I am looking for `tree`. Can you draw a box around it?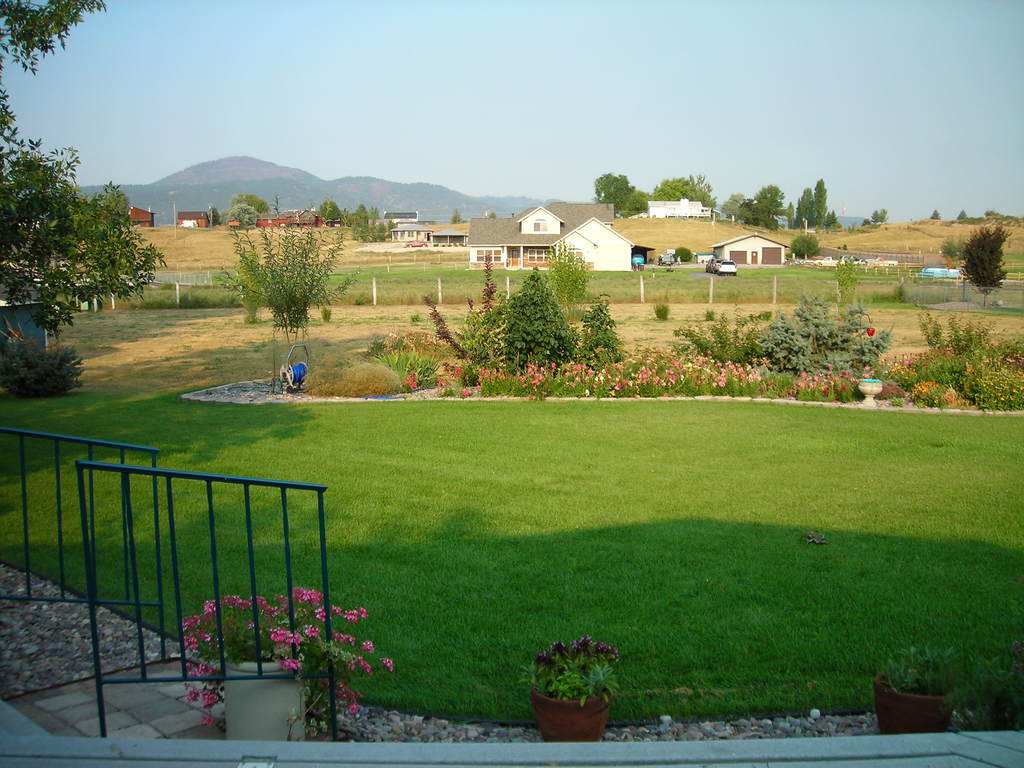
Sure, the bounding box is region(0, 0, 166, 351).
